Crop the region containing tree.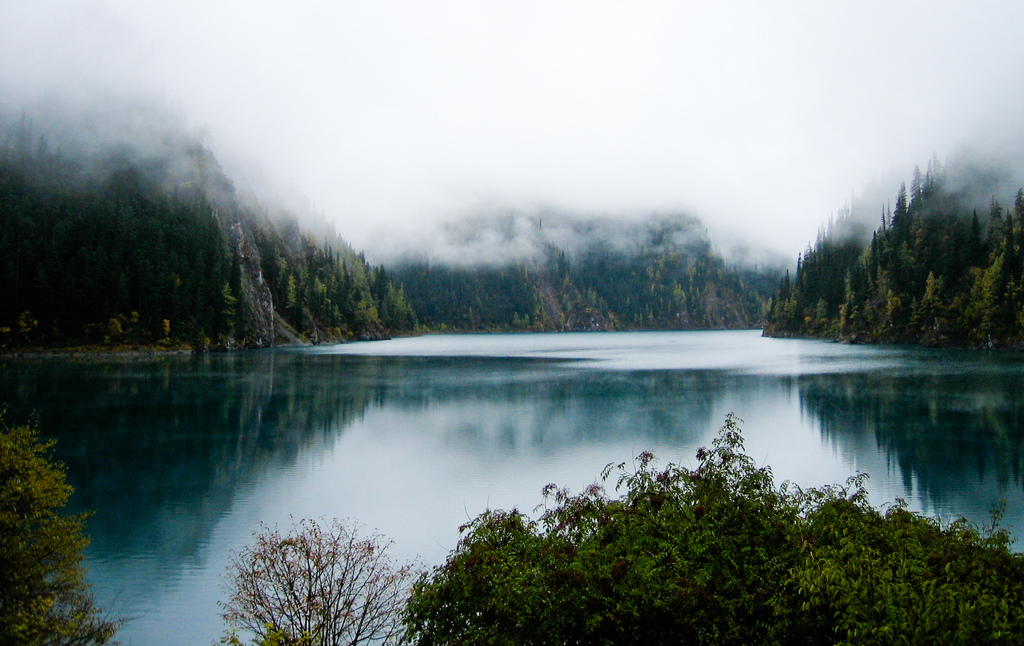
Crop region: [218,510,392,645].
